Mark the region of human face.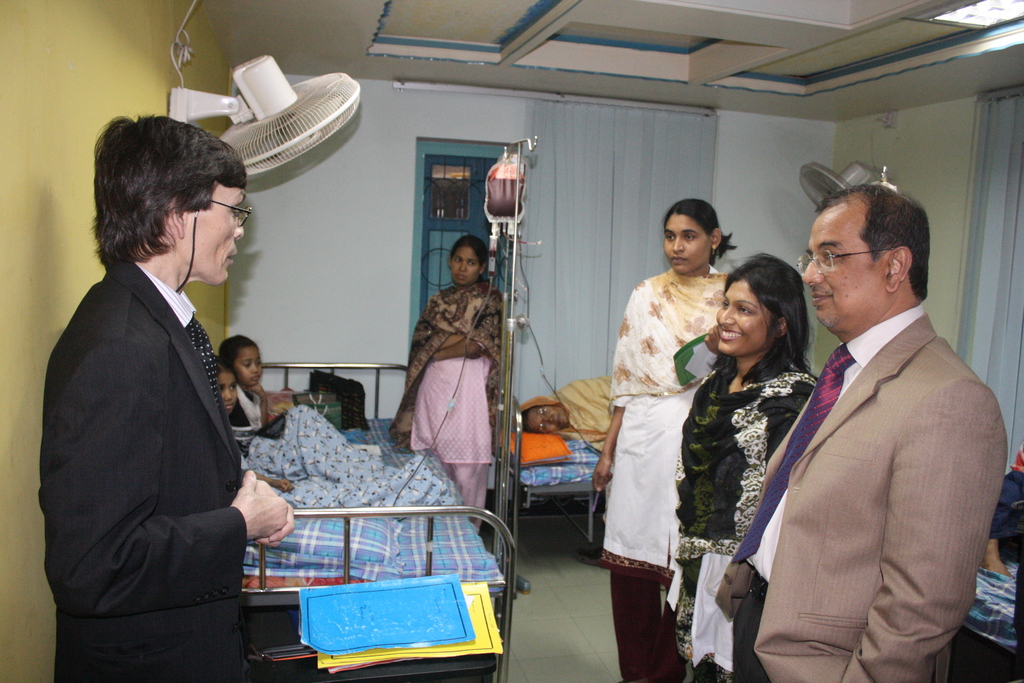
Region: (449, 249, 477, 285).
